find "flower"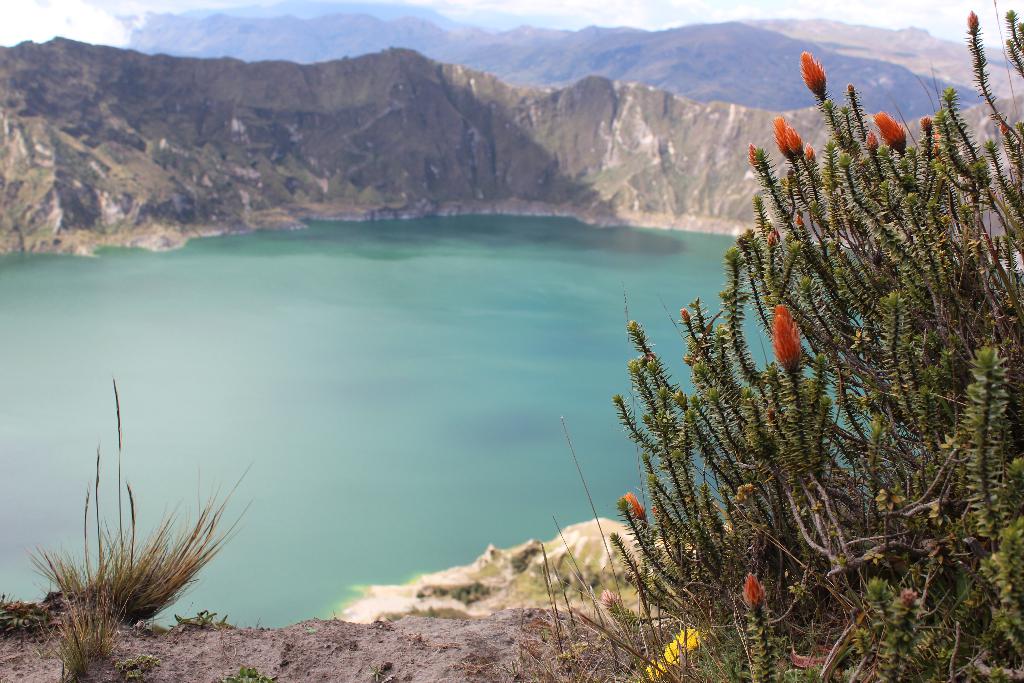
left=959, top=10, right=978, bottom=32
